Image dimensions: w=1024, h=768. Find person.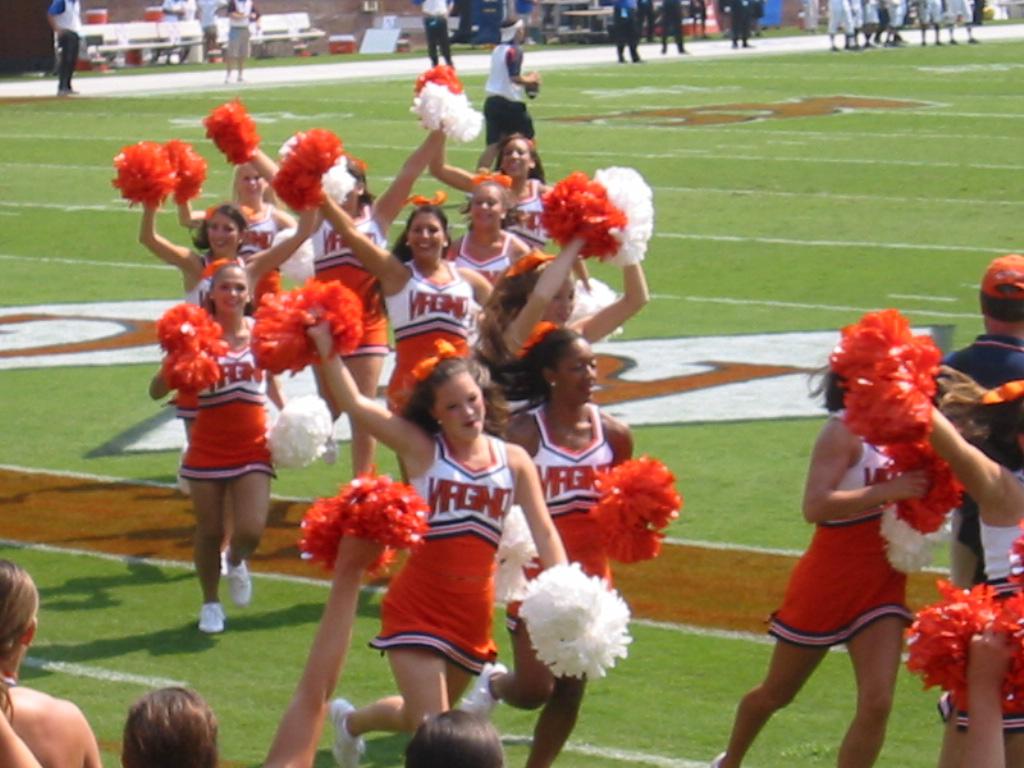
493, 321, 643, 767.
